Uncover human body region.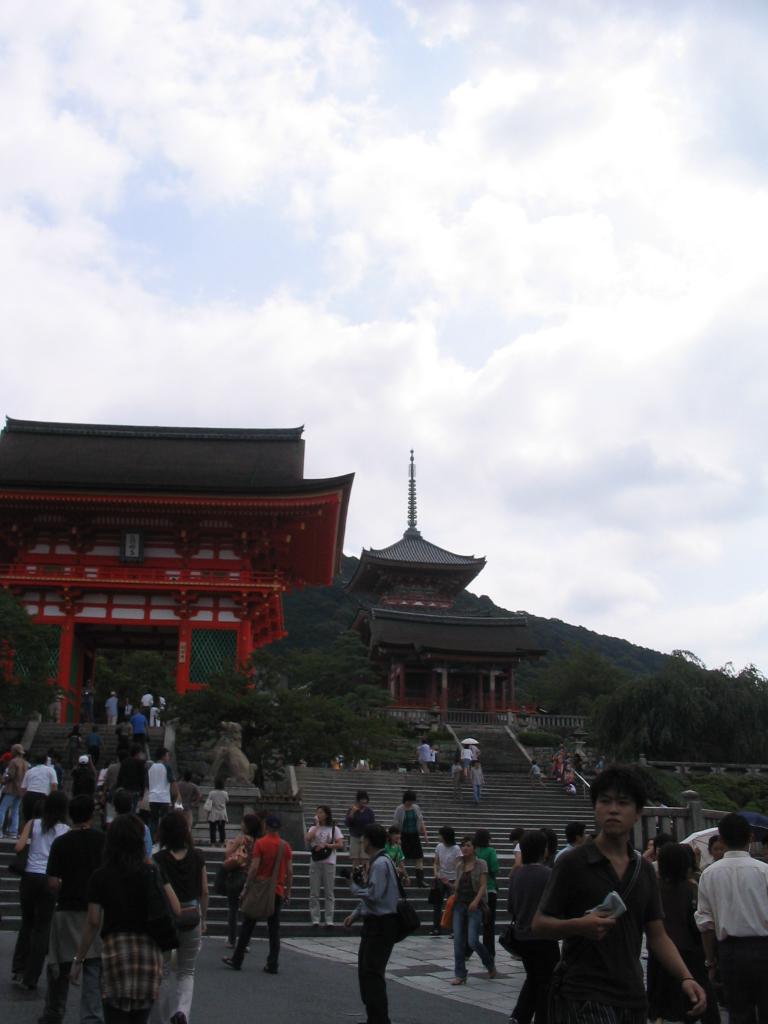
Uncovered: {"x1": 220, "y1": 817, "x2": 297, "y2": 976}.
